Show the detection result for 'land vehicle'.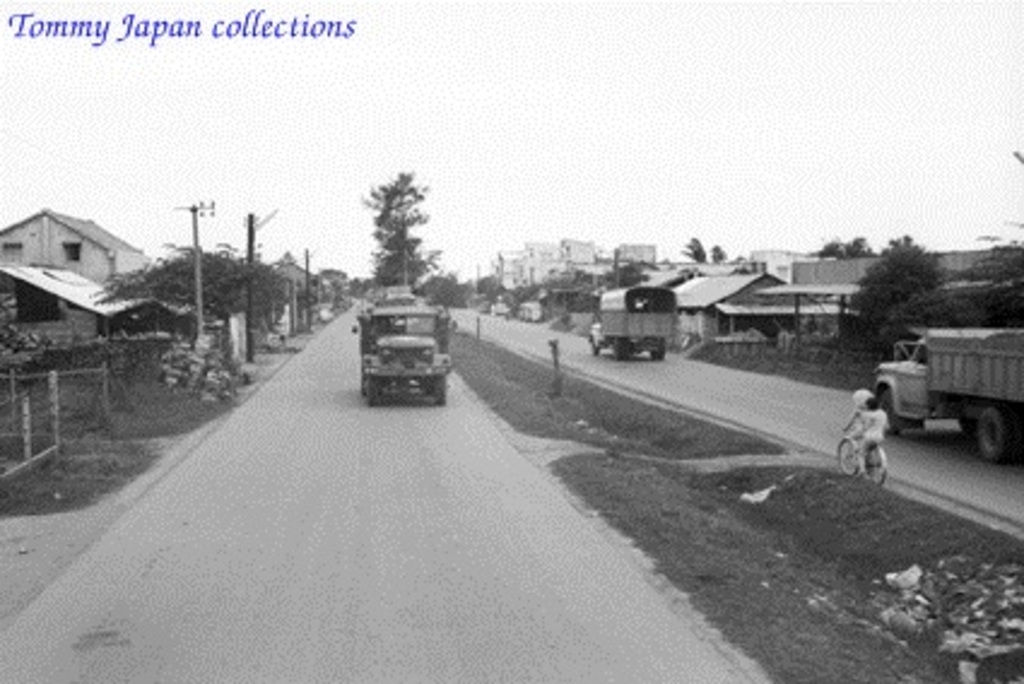
box(836, 421, 887, 487).
